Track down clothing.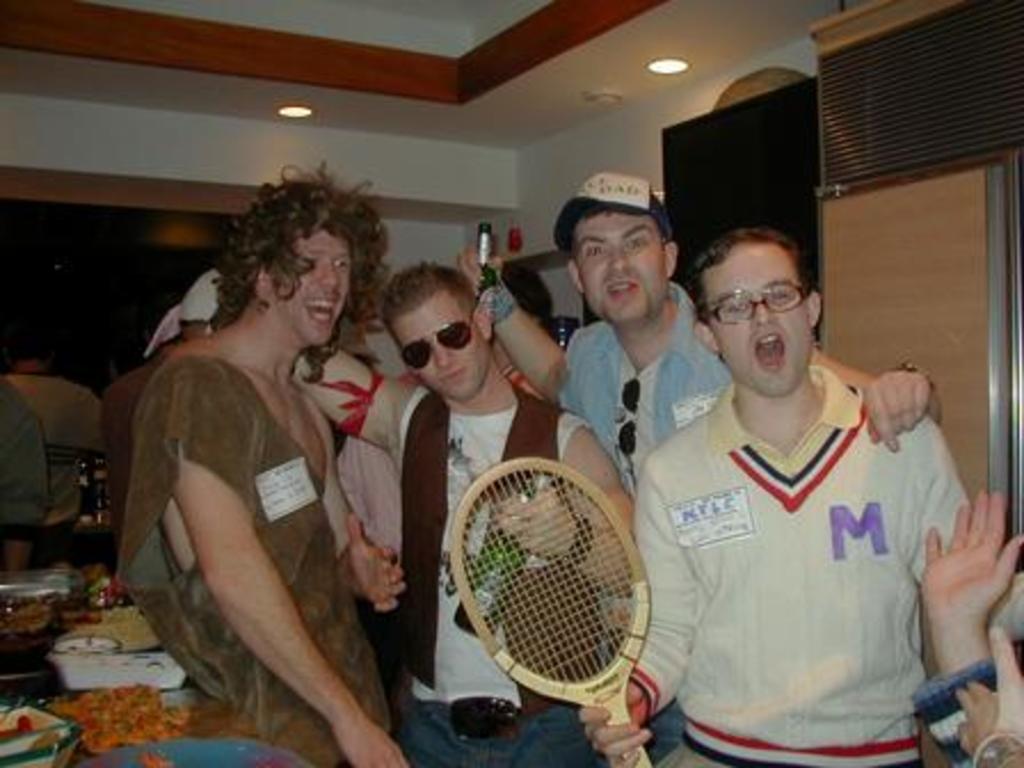
Tracked to 117:354:409:766.
